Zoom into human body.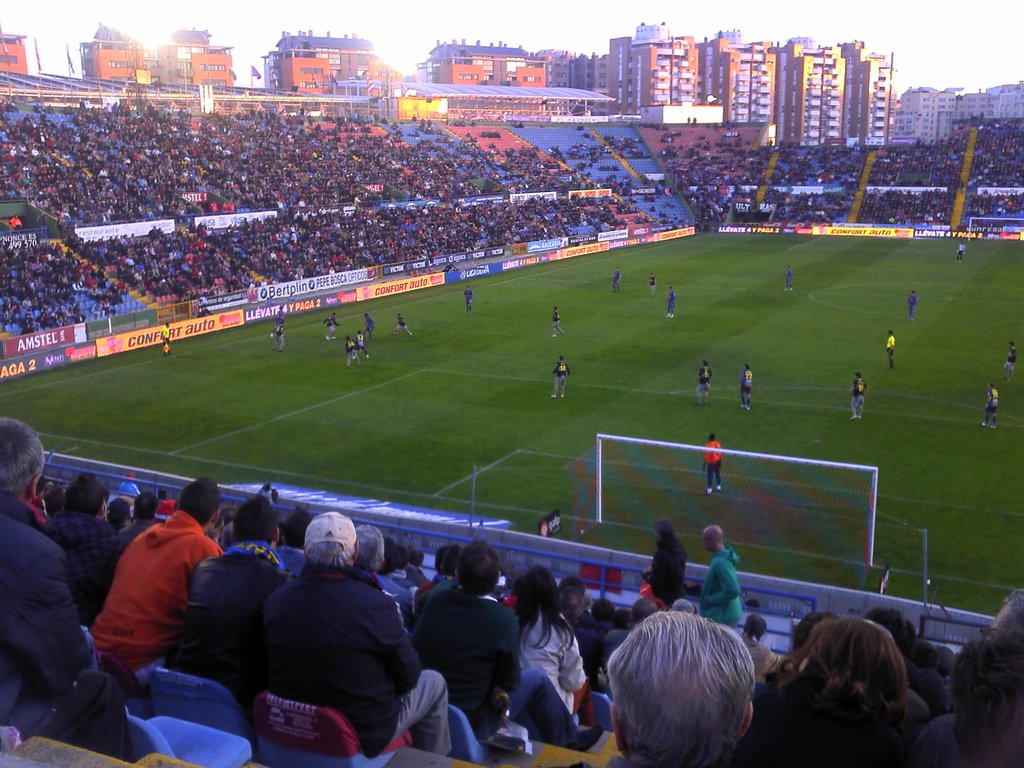
Zoom target: [380, 536, 412, 627].
